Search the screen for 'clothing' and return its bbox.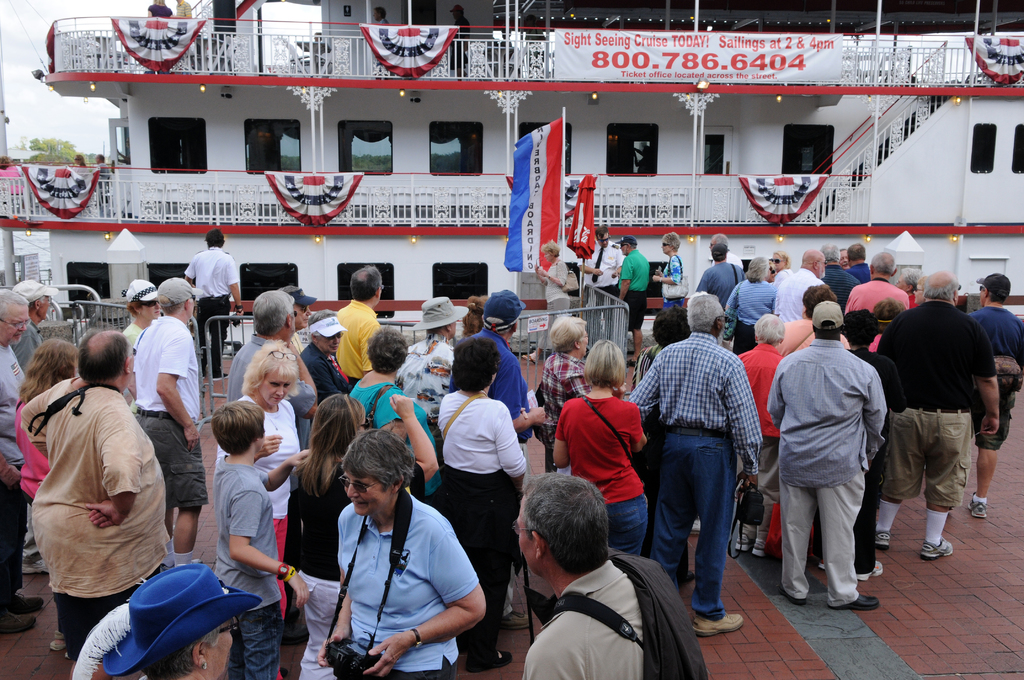
Found: <box>344,491,479,679</box>.
